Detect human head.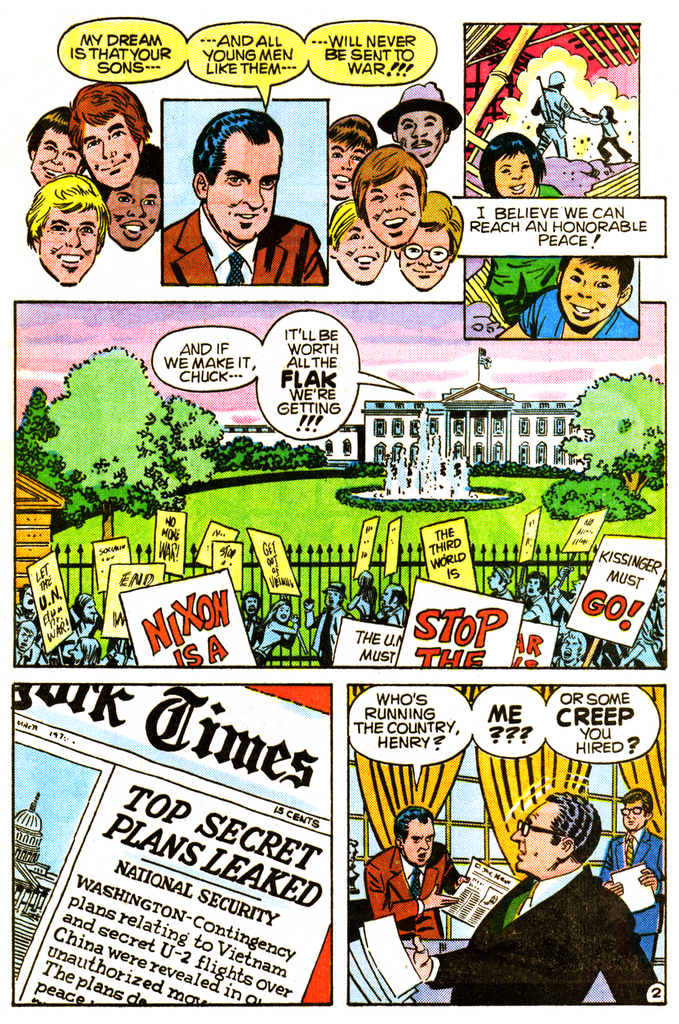
Detected at {"left": 95, "top": 142, "right": 164, "bottom": 251}.
